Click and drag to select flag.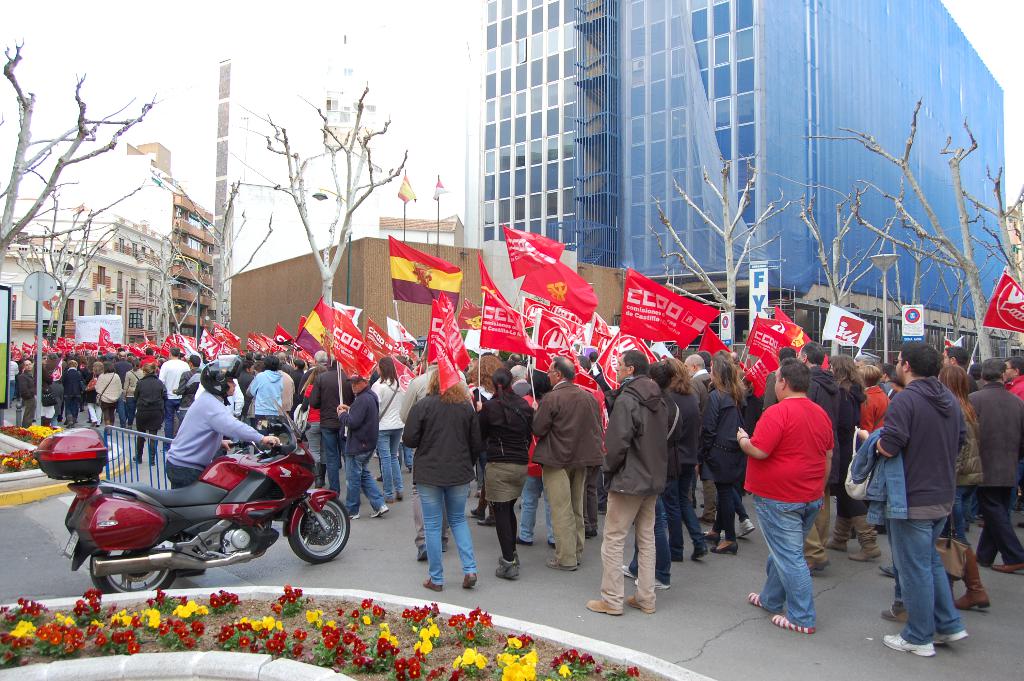
Selection: <region>388, 236, 467, 315</region>.
